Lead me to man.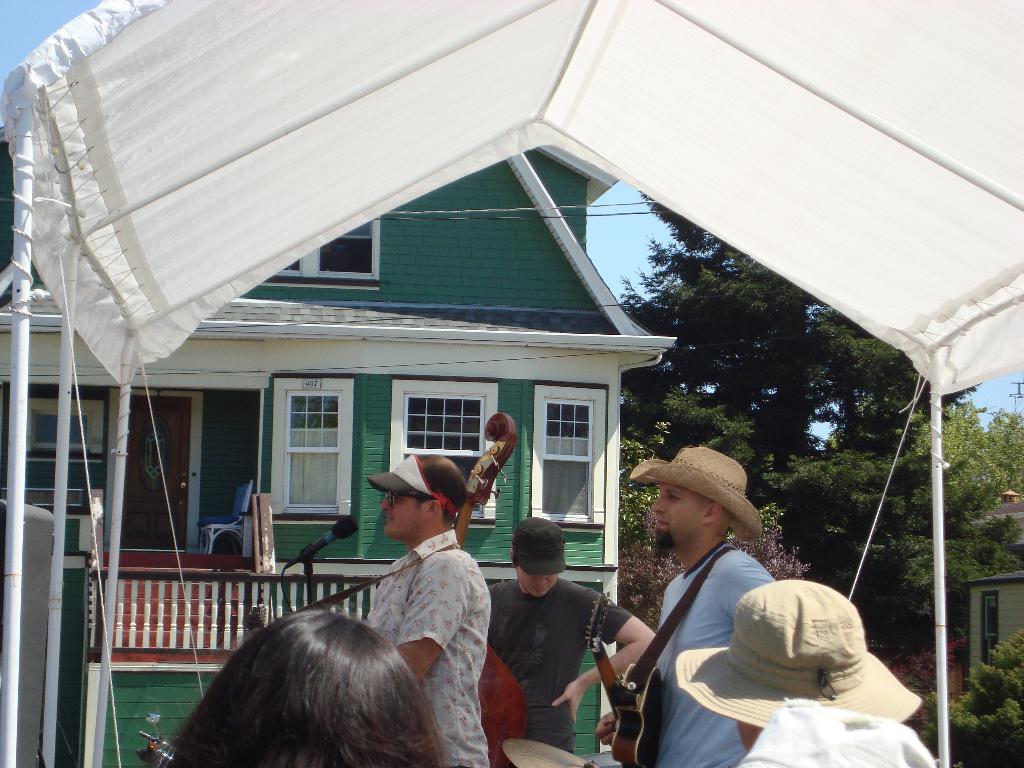
Lead to [left=624, top=445, right=776, bottom=766].
